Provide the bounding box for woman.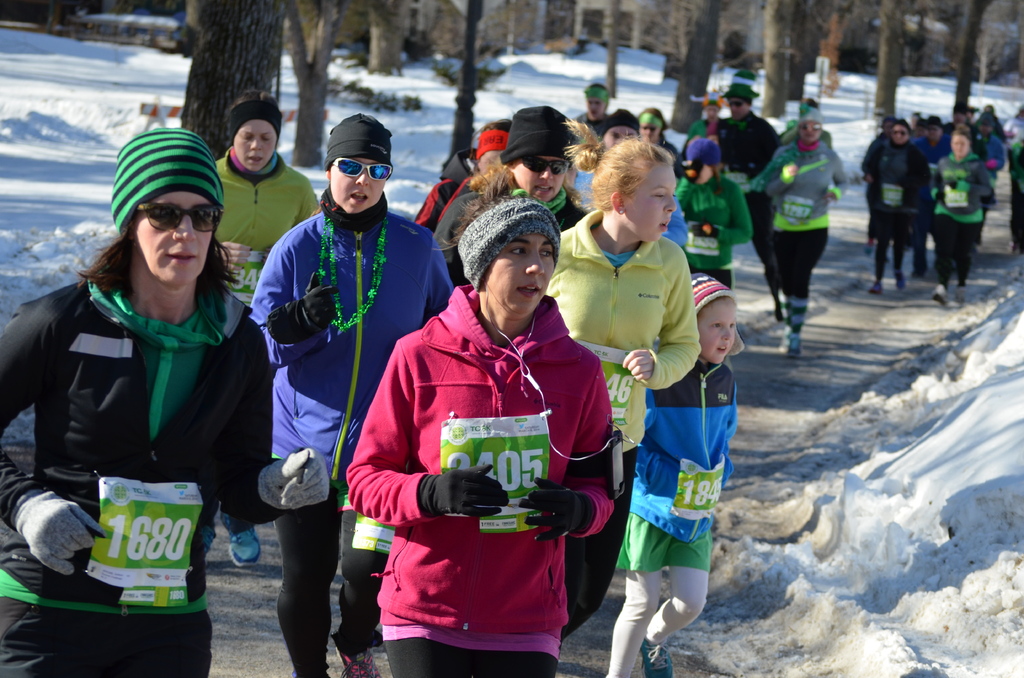
[549,112,701,647].
